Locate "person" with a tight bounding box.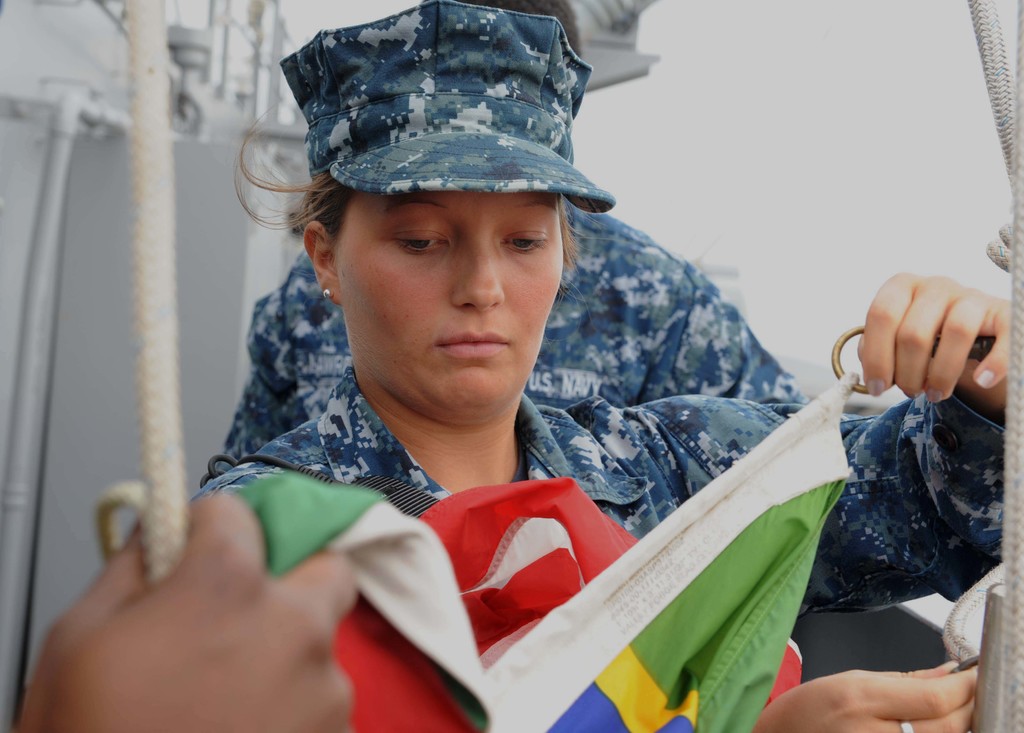
(15, 492, 355, 732).
